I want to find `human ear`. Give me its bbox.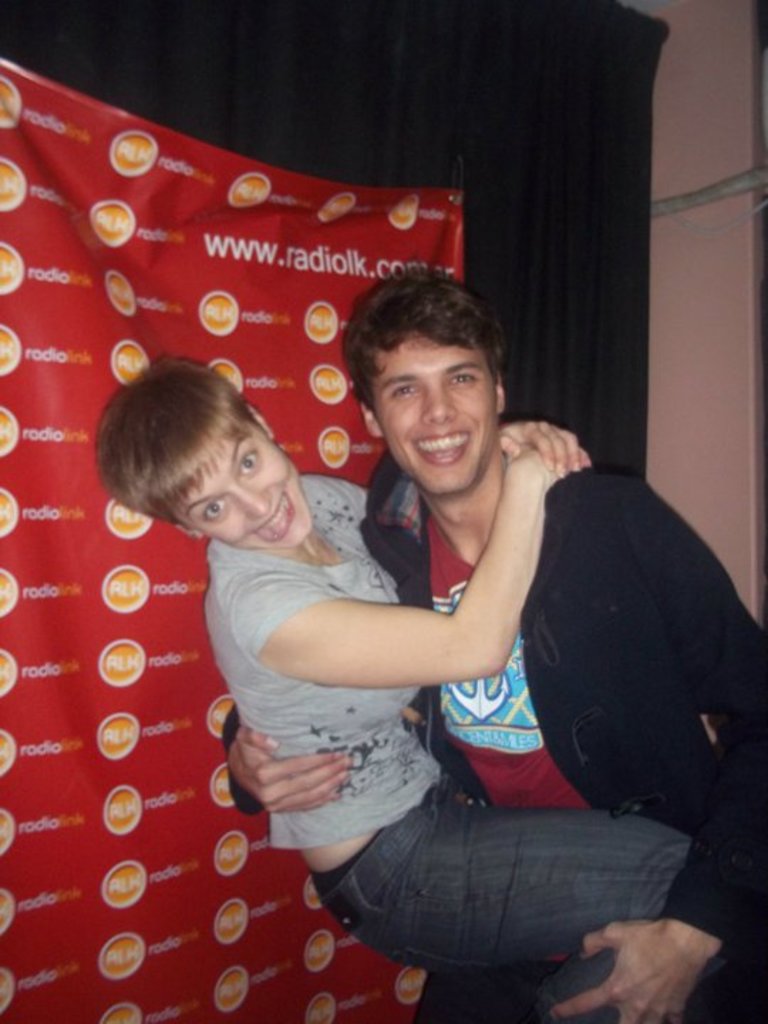
[left=364, top=405, right=380, bottom=437].
